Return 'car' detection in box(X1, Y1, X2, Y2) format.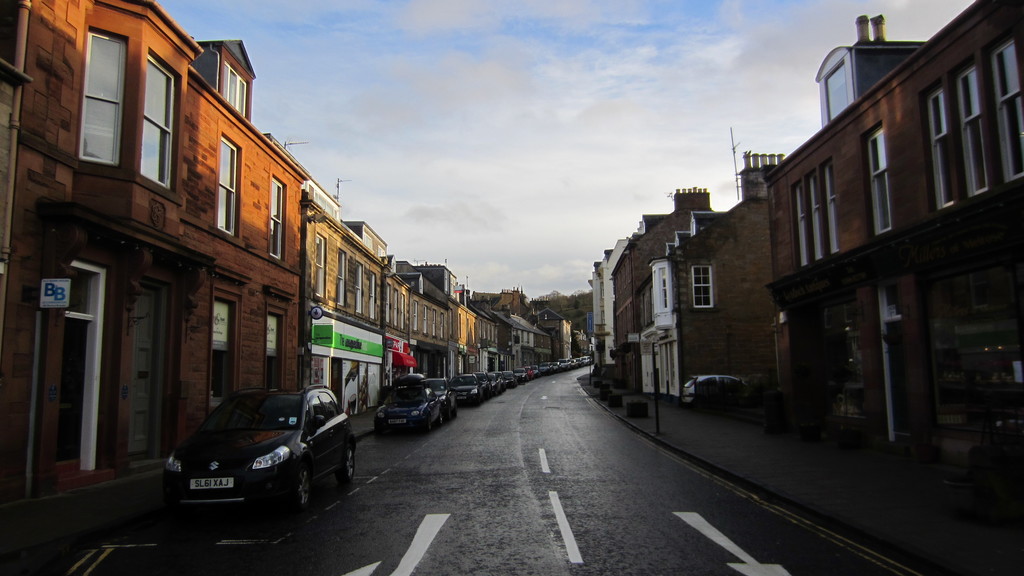
box(162, 383, 357, 515).
